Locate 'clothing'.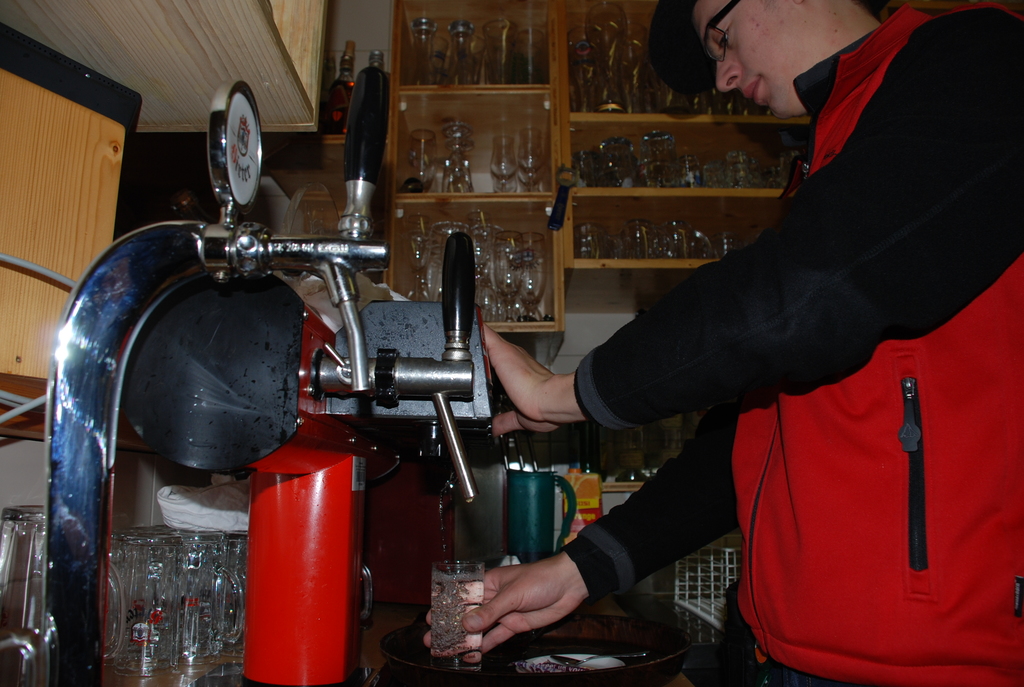
Bounding box: (616, 0, 1002, 604).
